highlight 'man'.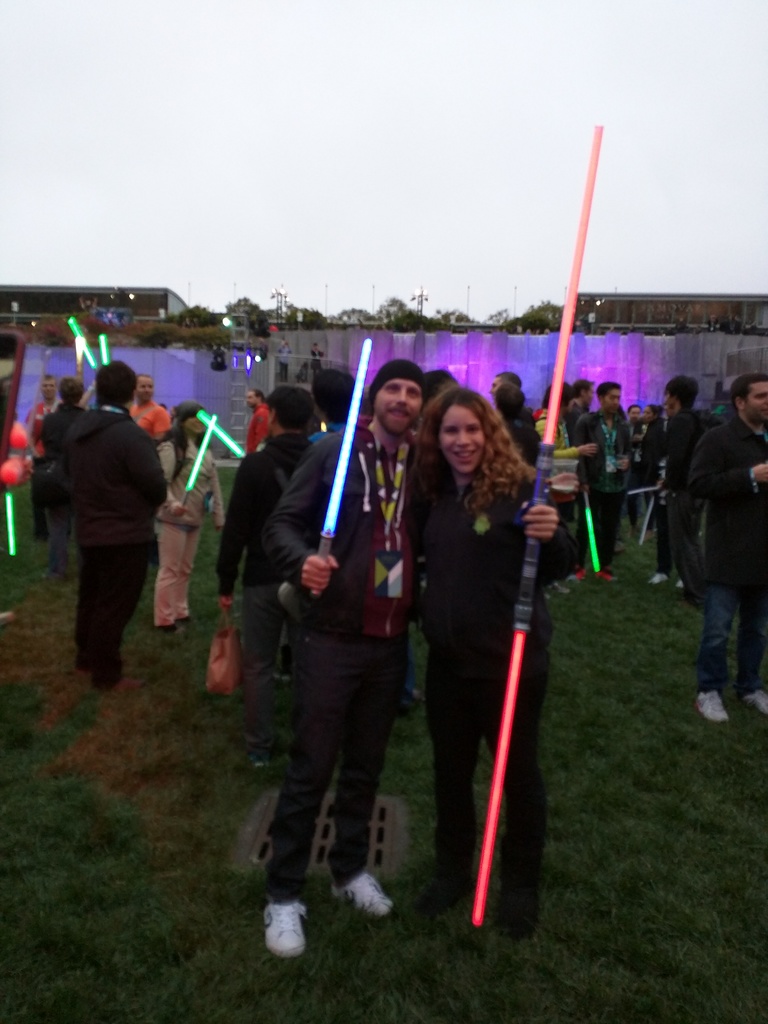
Highlighted region: (x1=296, y1=365, x2=355, y2=449).
